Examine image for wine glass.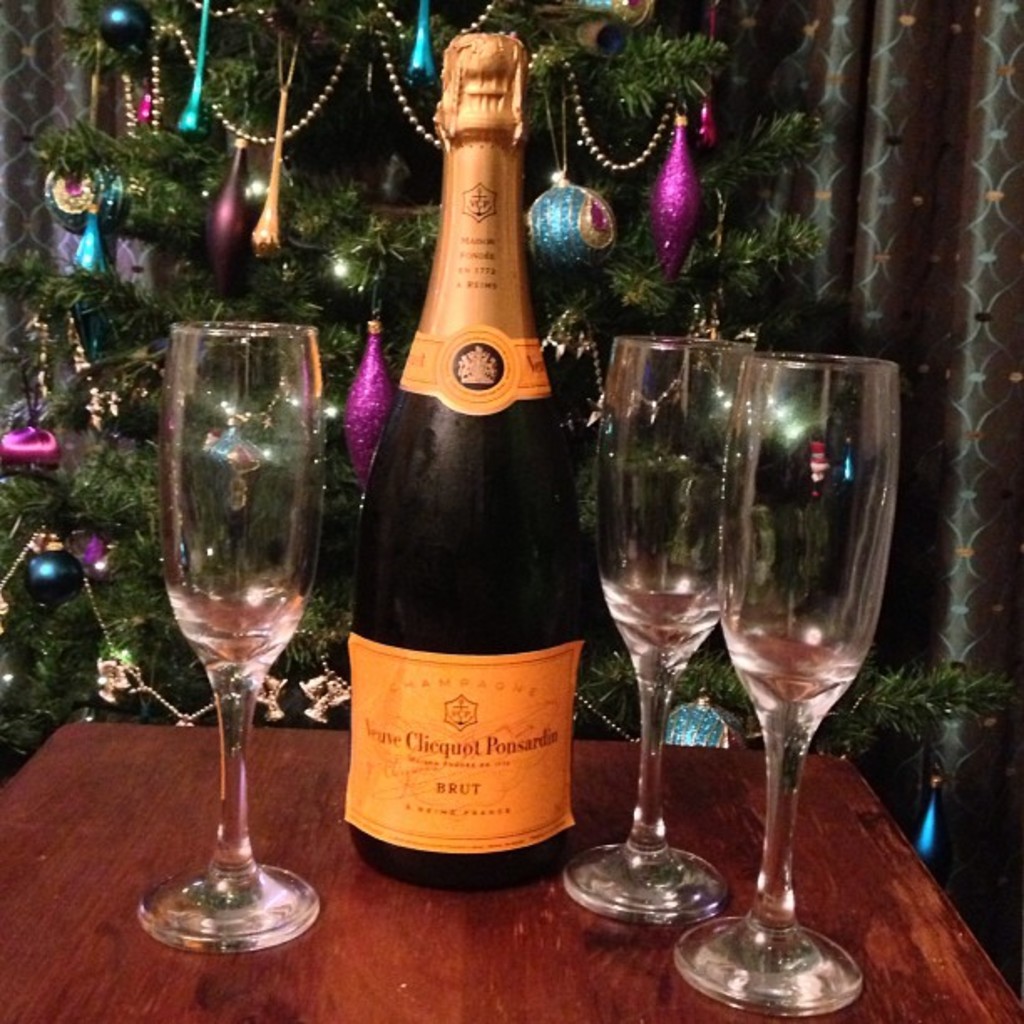
Examination result: bbox=[673, 350, 893, 1011].
